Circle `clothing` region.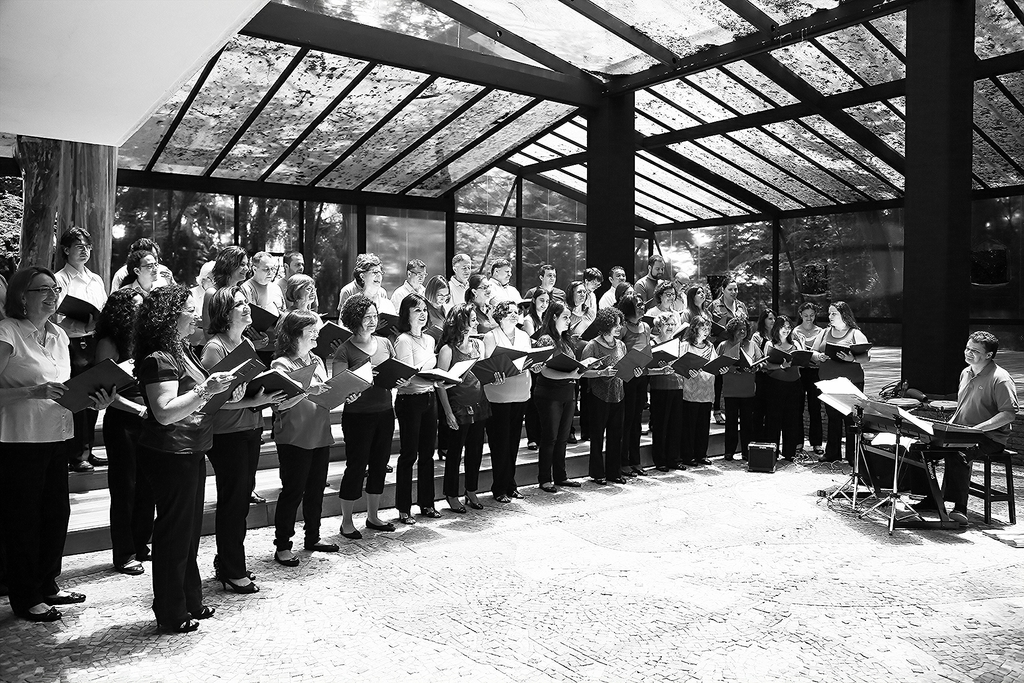
Region: l=484, t=331, r=531, b=490.
